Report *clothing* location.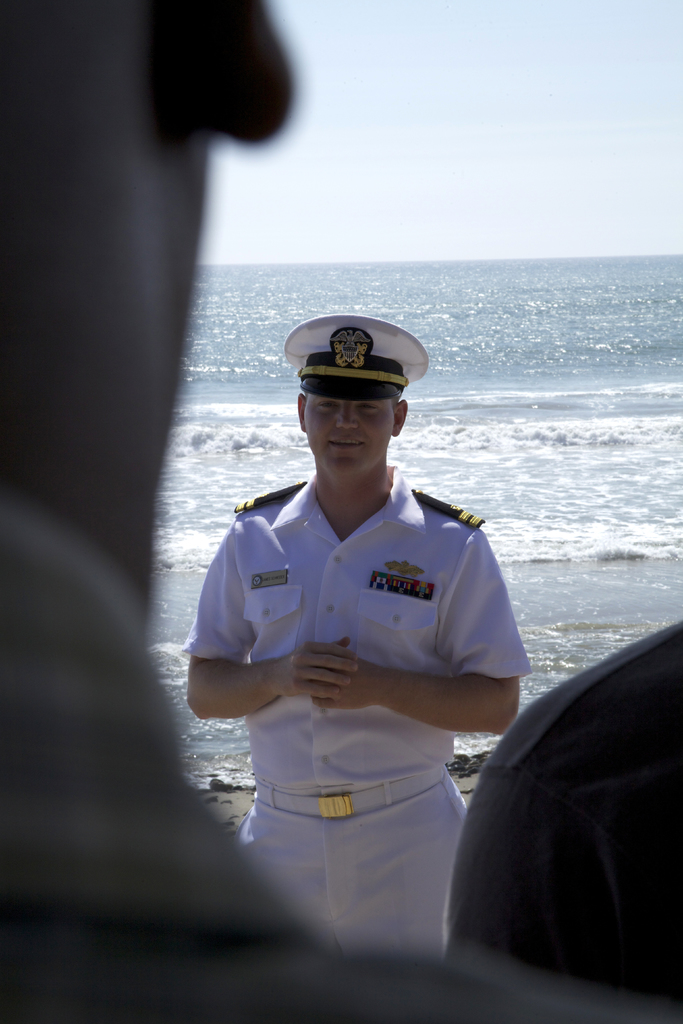
Report: 165:447:538:957.
